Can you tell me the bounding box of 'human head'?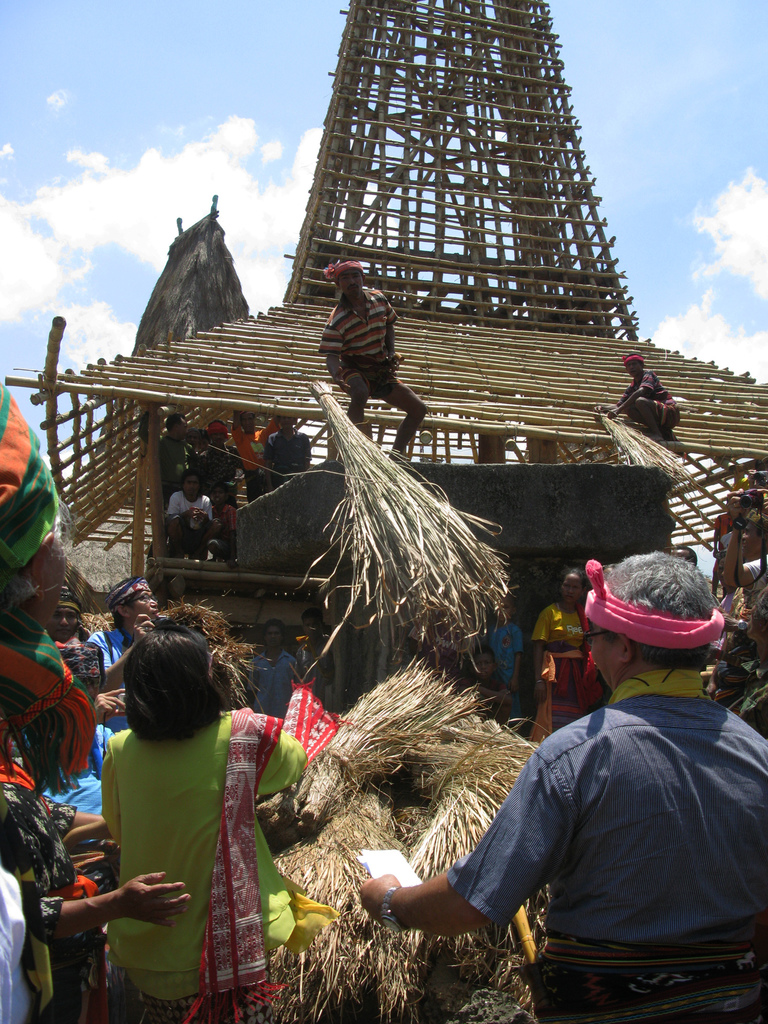
pyautogui.locateOnScreen(170, 410, 188, 436).
